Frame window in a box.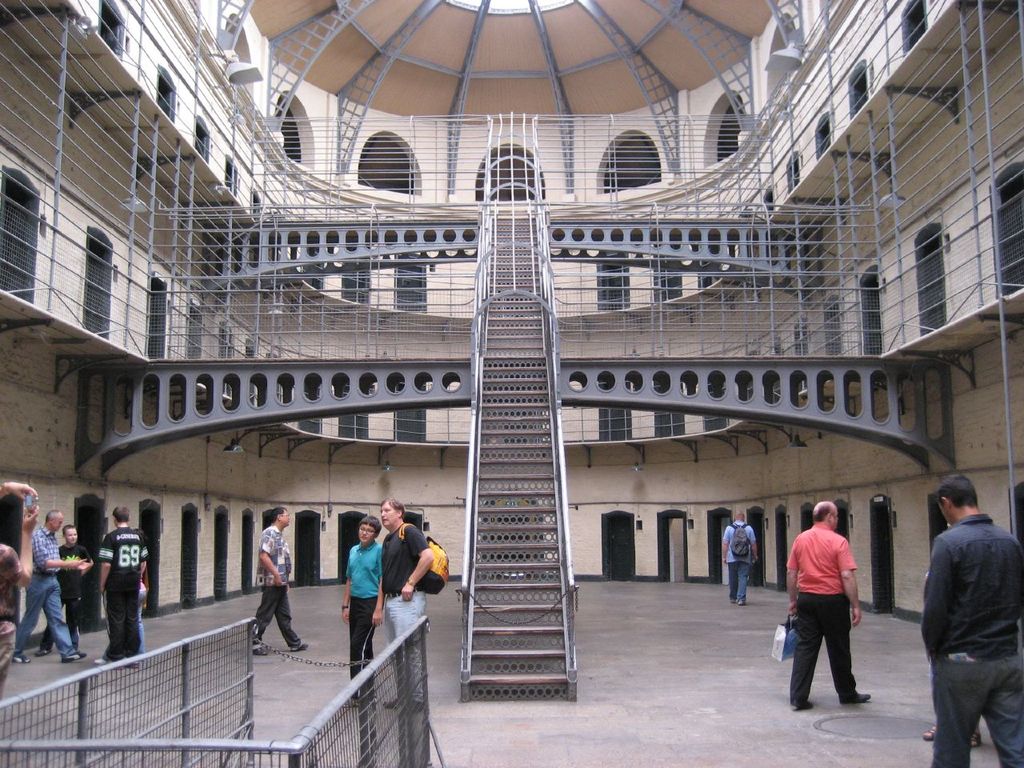
<region>847, 54, 867, 116</region>.
